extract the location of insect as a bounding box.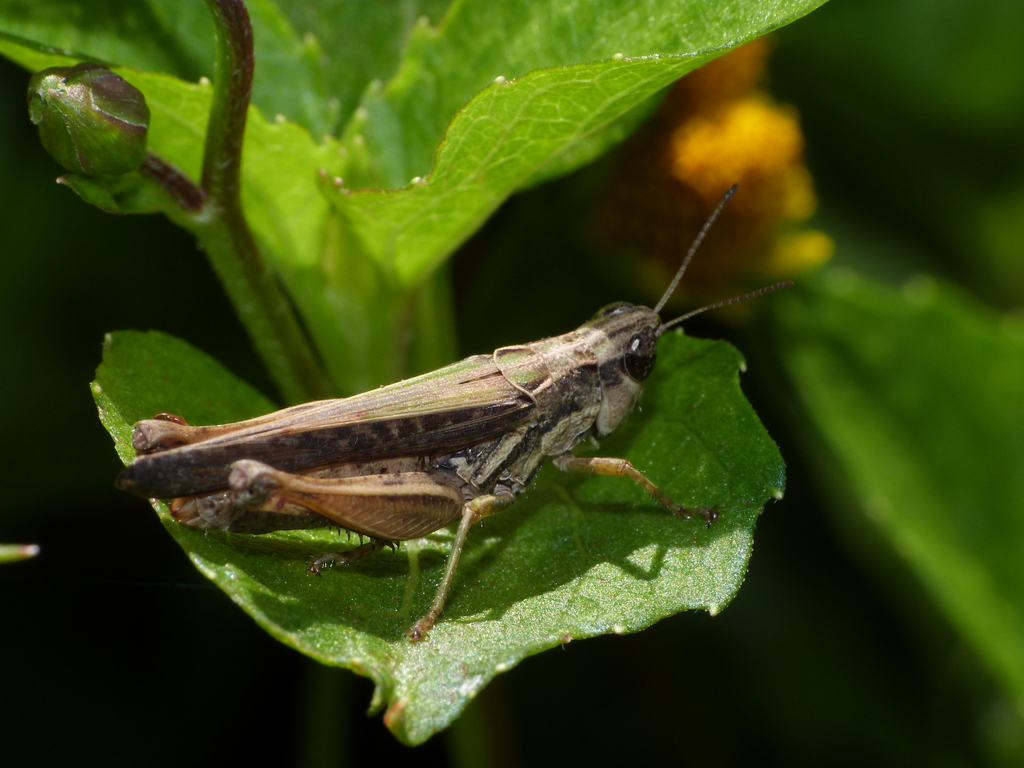
<box>115,182,801,647</box>.
